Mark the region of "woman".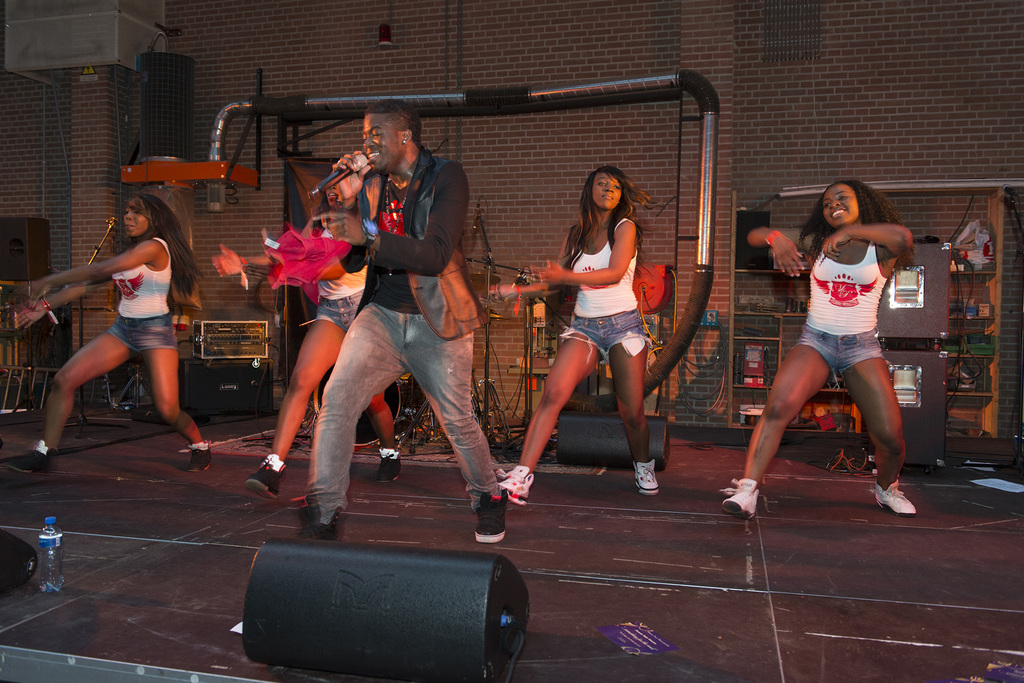
Region: region(715, 175, 920, 510).
